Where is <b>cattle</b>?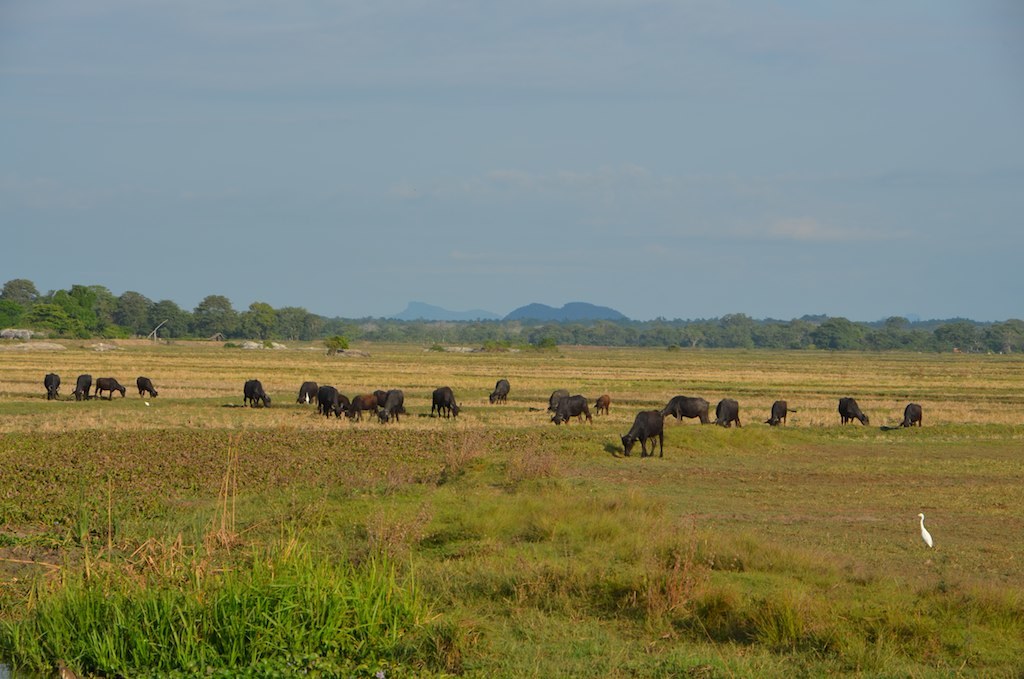
<region>372, 390, 386, 401</region>.
